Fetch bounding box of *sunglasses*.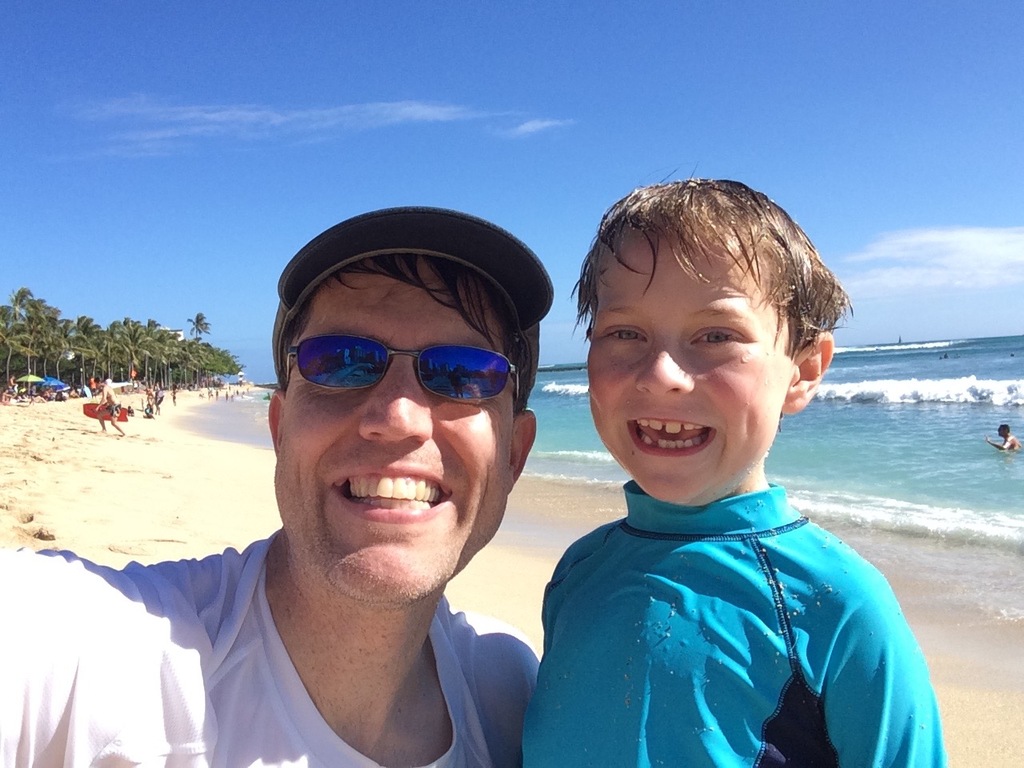
Bbox: 286, 335, 520, 399.
